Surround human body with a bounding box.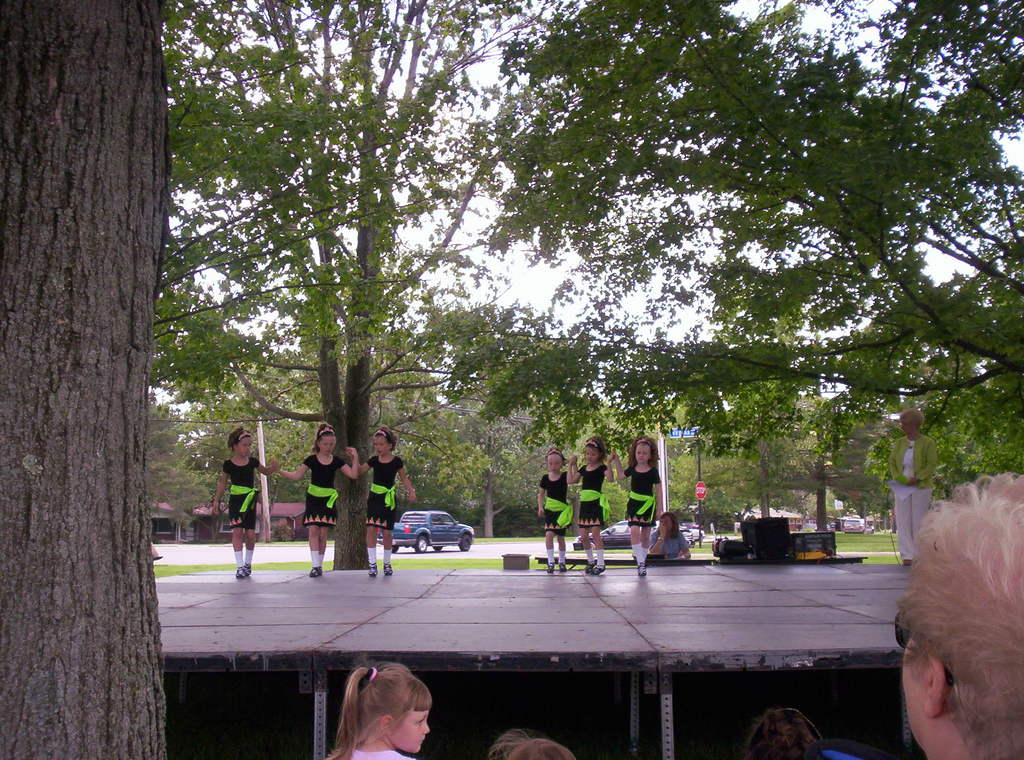
{"x1": 214, "y1": 456, "x2": 280, "y2": 578}.
